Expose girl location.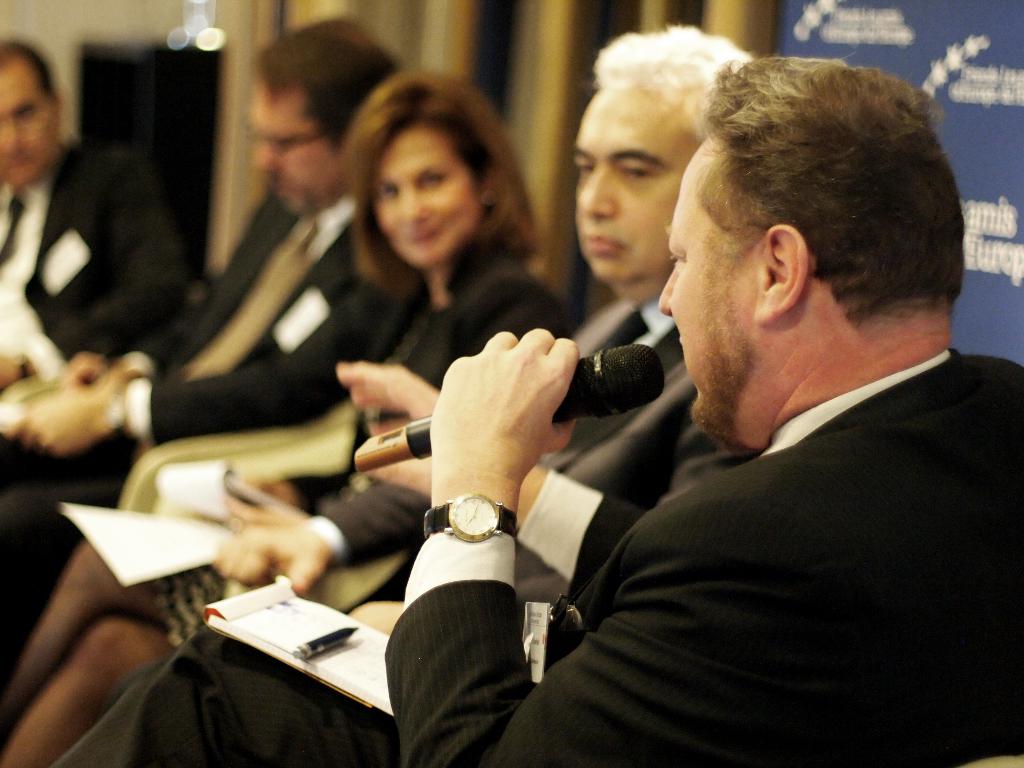
Exposed at [left=0, top=68, right=559, bottom=767].
